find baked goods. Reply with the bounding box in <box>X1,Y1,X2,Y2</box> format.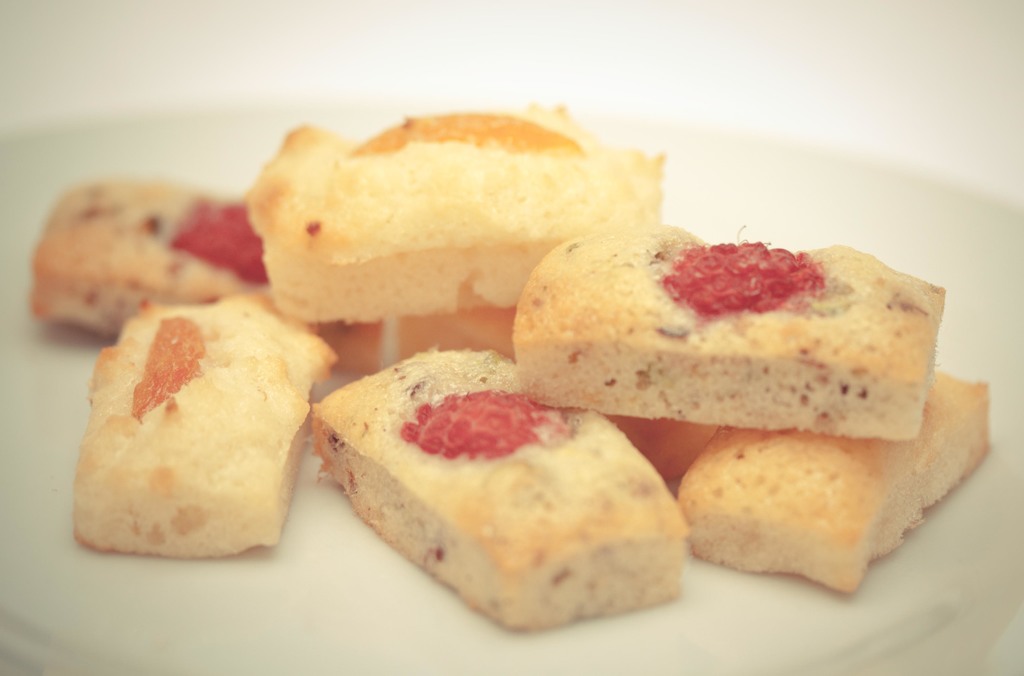
<box>241,106,664,322</box>.
